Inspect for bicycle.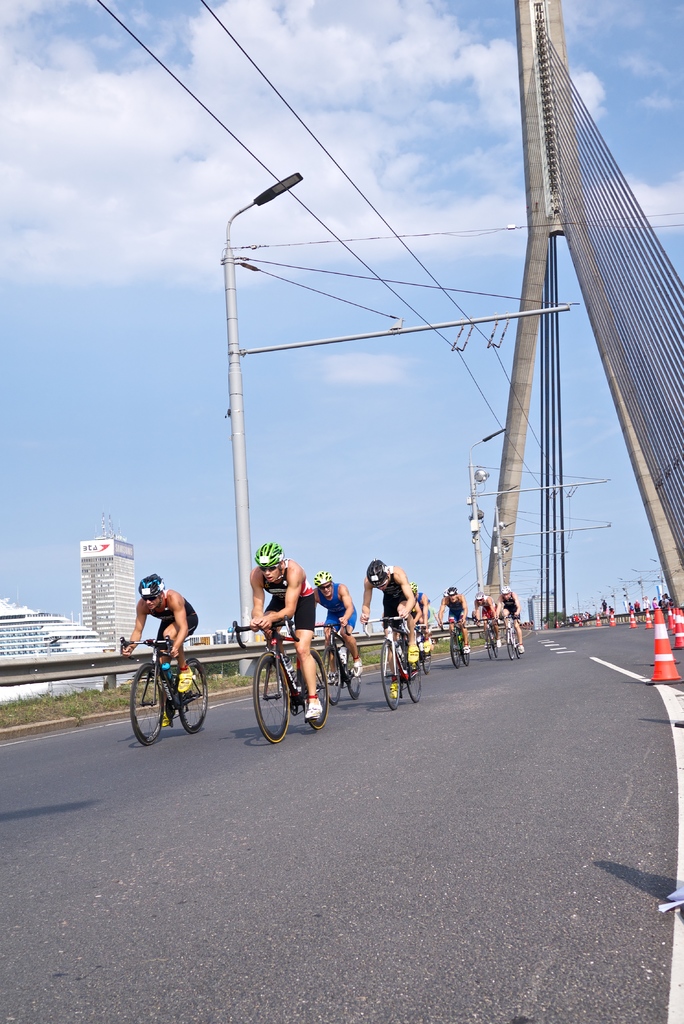
Inspection: left=310, top=619, right=361, bottom=705.
